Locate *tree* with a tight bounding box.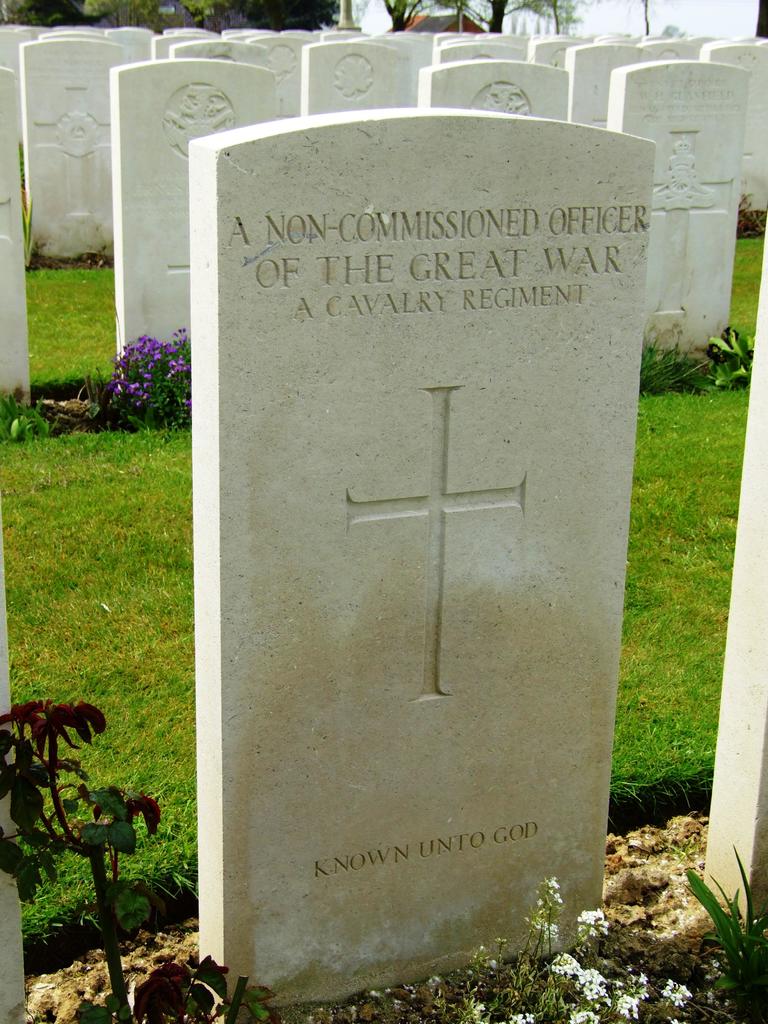
[x1=83, y1=0, x2=164, y2=35].
